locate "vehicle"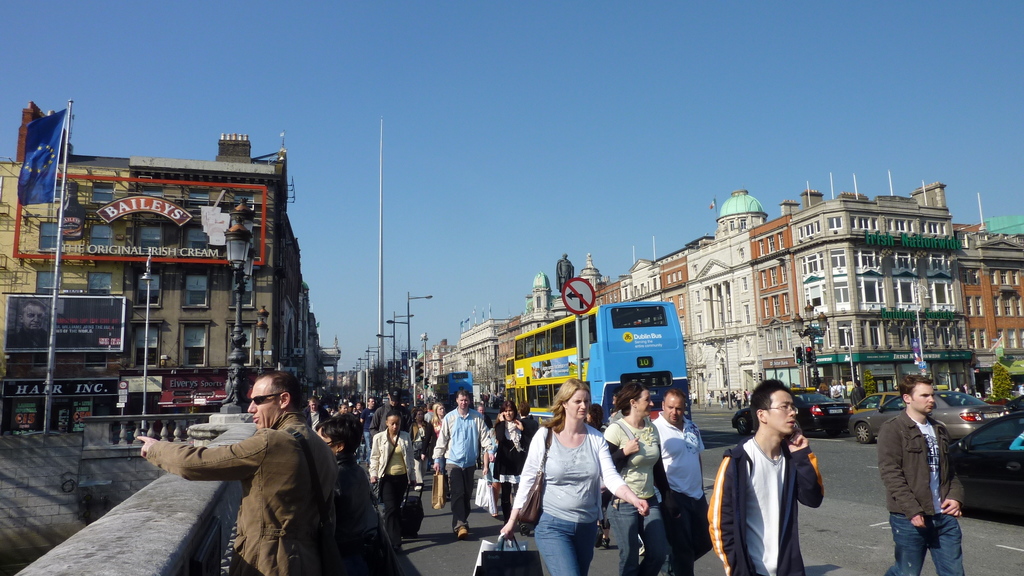
<region>945, 386, 1023, 515</region>
